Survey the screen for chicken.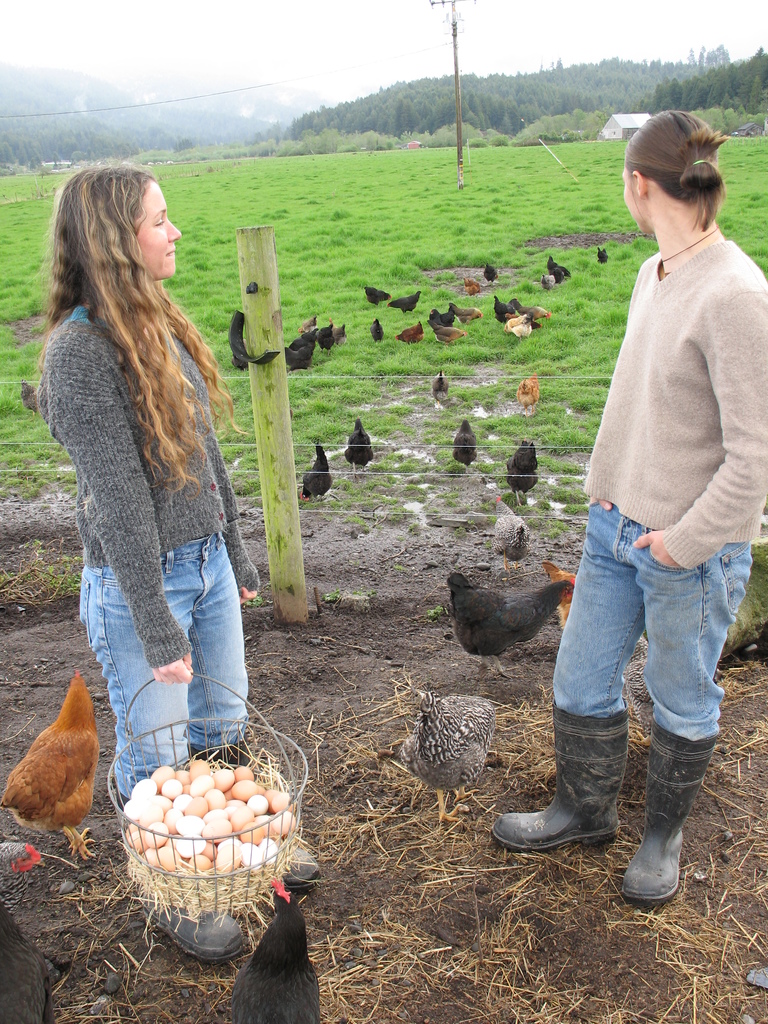
Survey found: [536,273,558,294].
